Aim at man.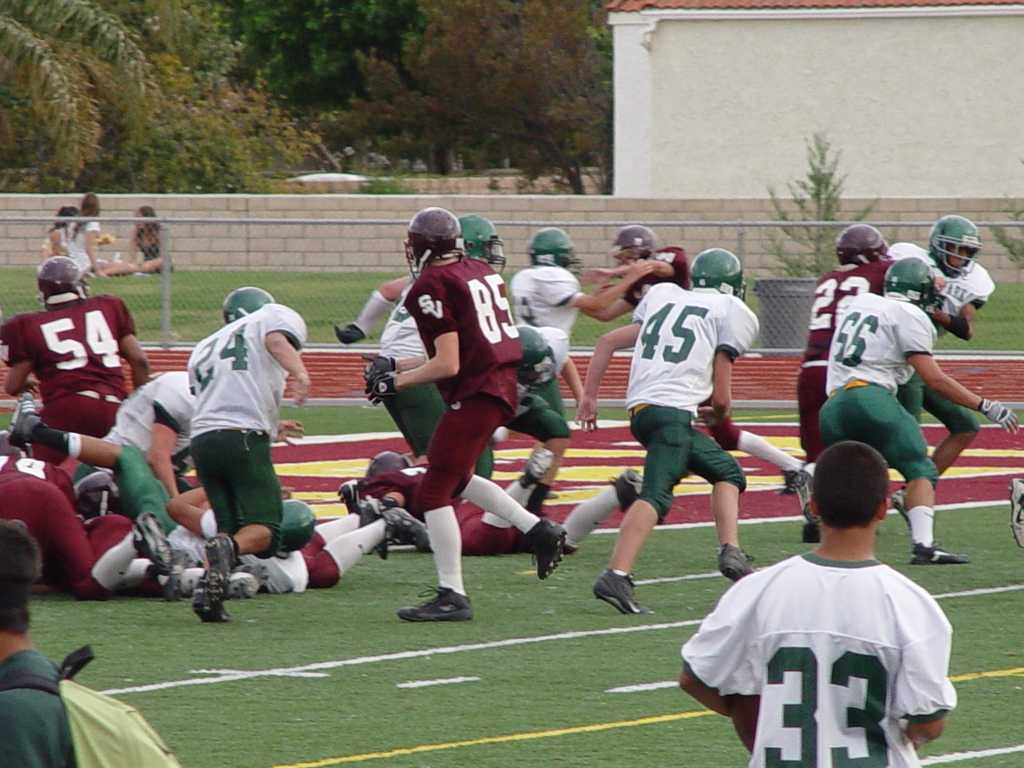
Aimed at region(0, 518, 72, 767).
